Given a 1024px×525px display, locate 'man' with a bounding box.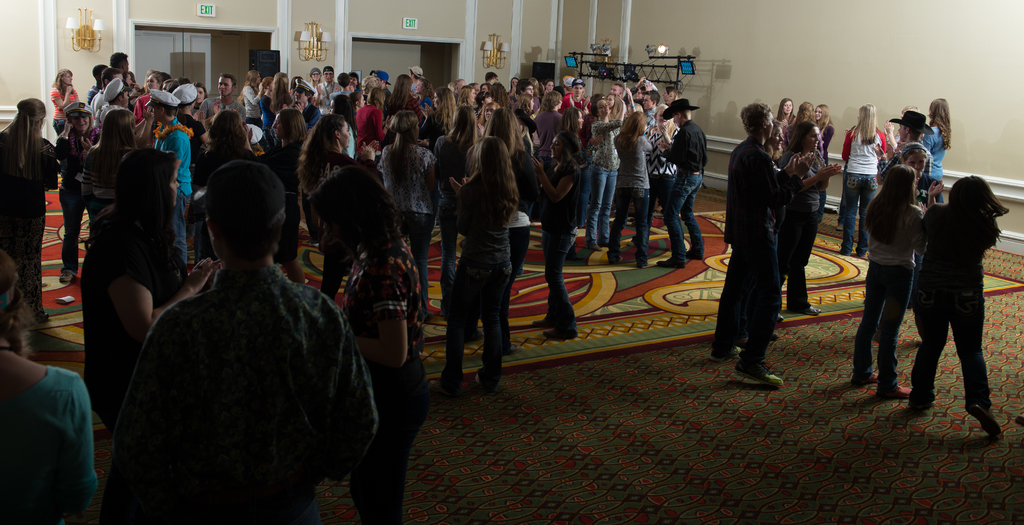
Located: bbox(86, 67, 124, 114).
